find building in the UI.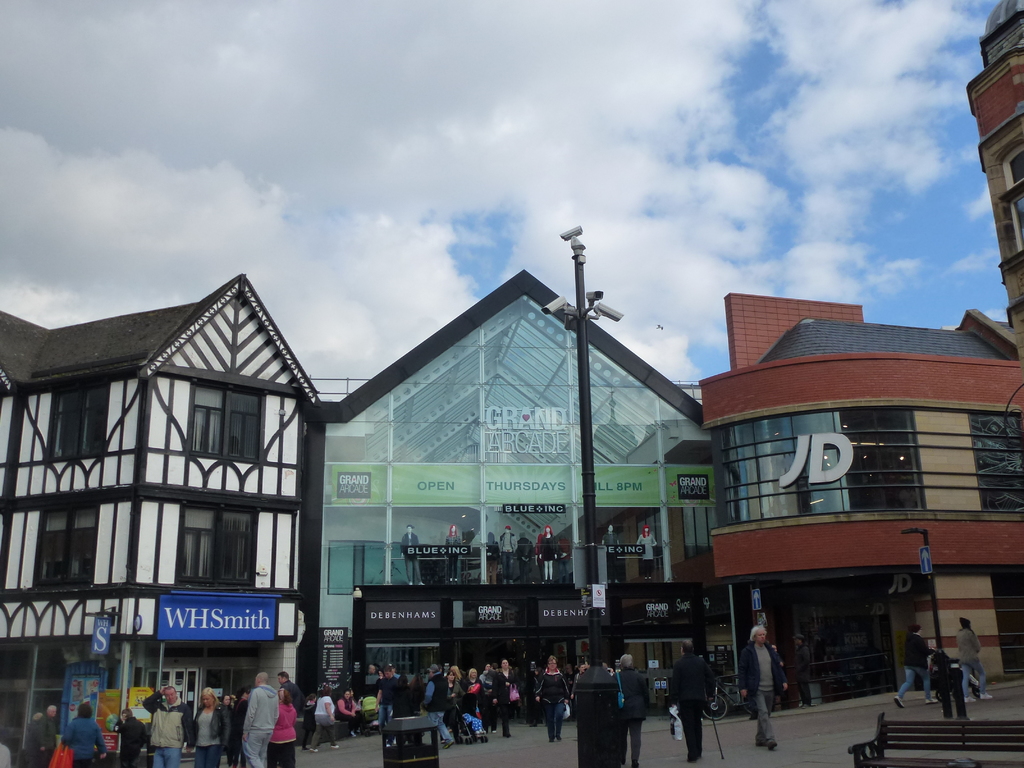
UI element at x1=0, y1=270, x2=320, y2=760.
